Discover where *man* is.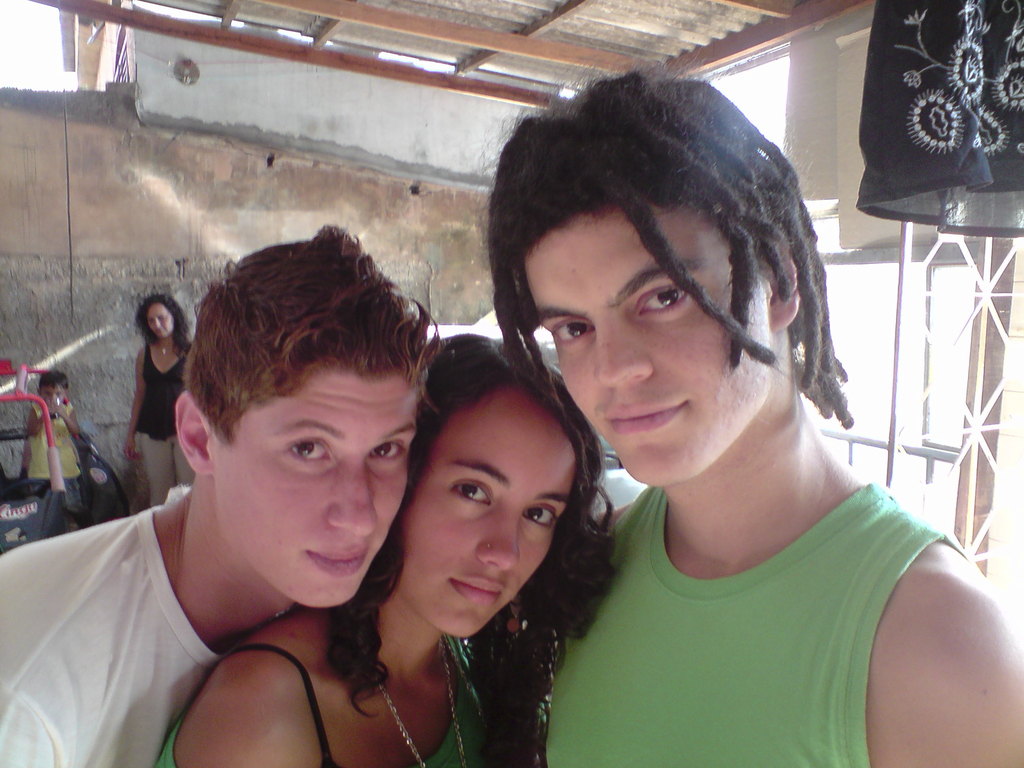
Discovered at [x1=467, y1=64, x2=1023, y2=766].
